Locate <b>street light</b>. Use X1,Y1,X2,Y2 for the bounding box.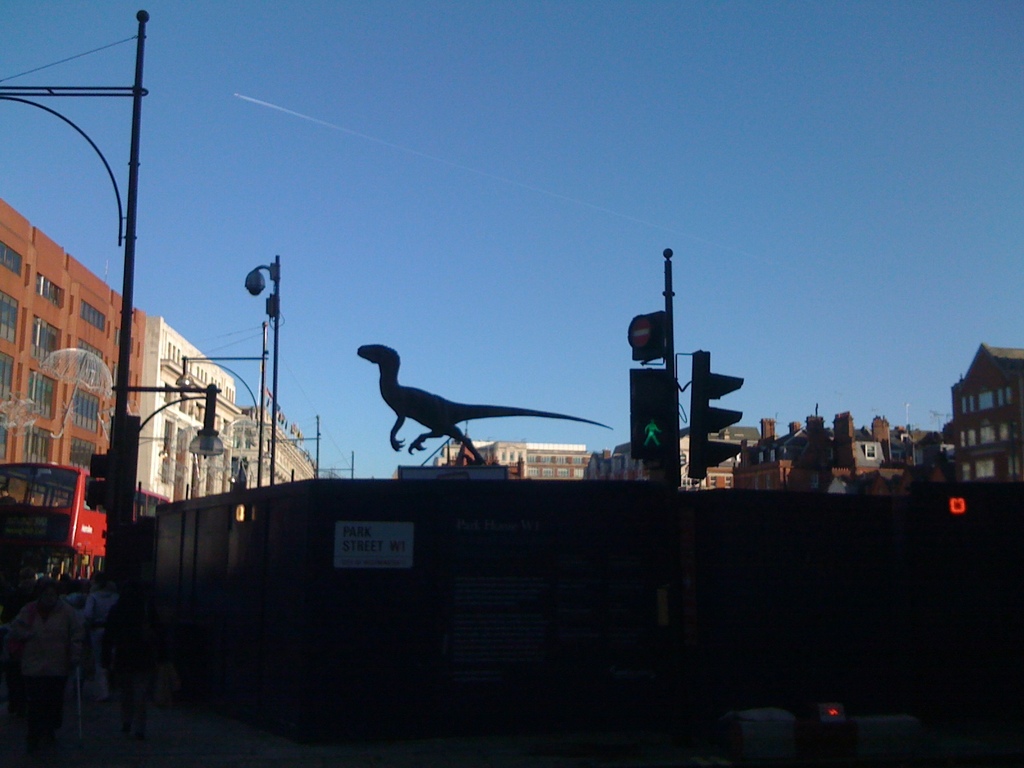
263,409,324,482.
